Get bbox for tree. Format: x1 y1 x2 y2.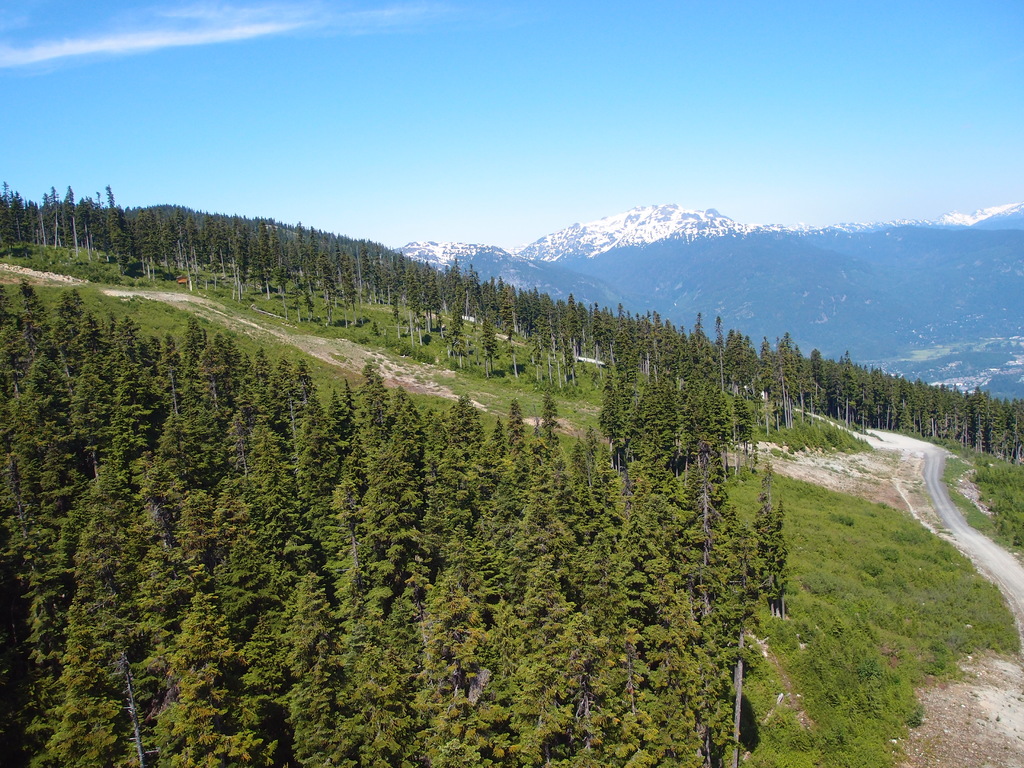
80 185 138 263.
